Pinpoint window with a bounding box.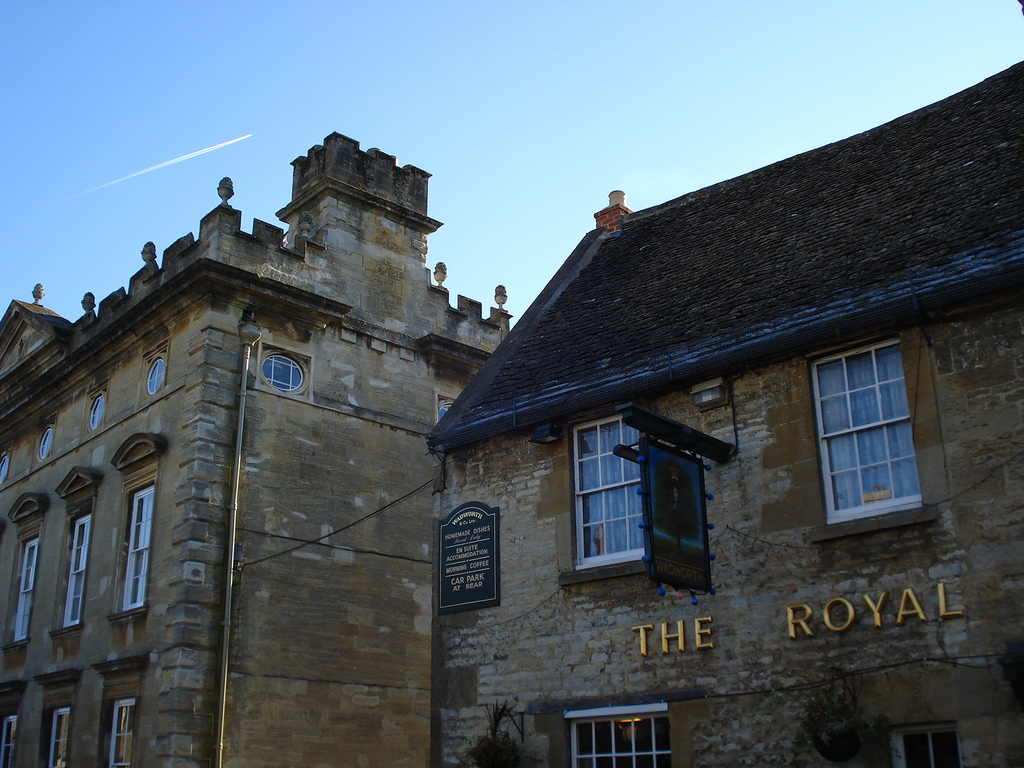
[104,699,139,767].
